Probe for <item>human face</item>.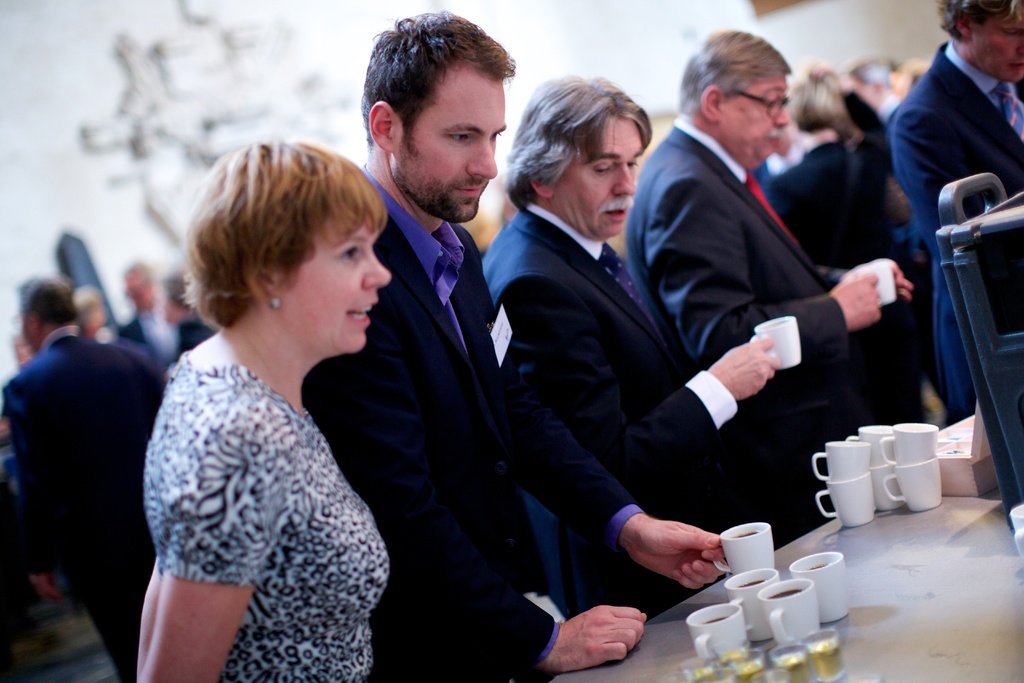
Probe result: 276:215:392:355.
